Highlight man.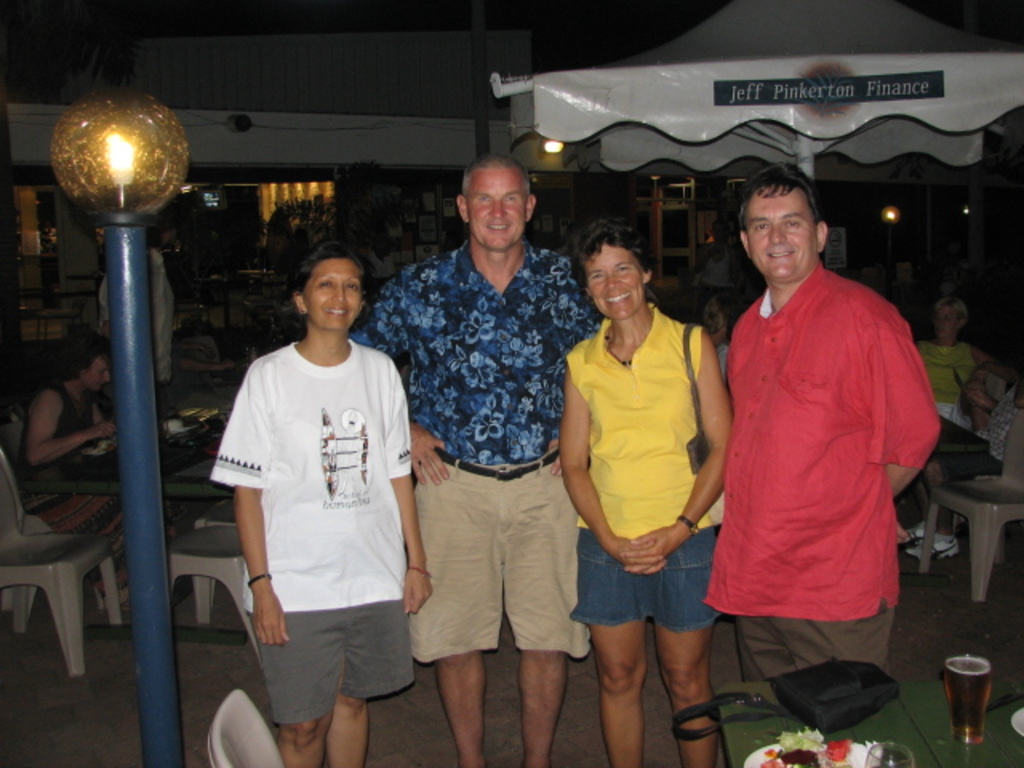
Highlighted region: 373, 141, 597, 742.
